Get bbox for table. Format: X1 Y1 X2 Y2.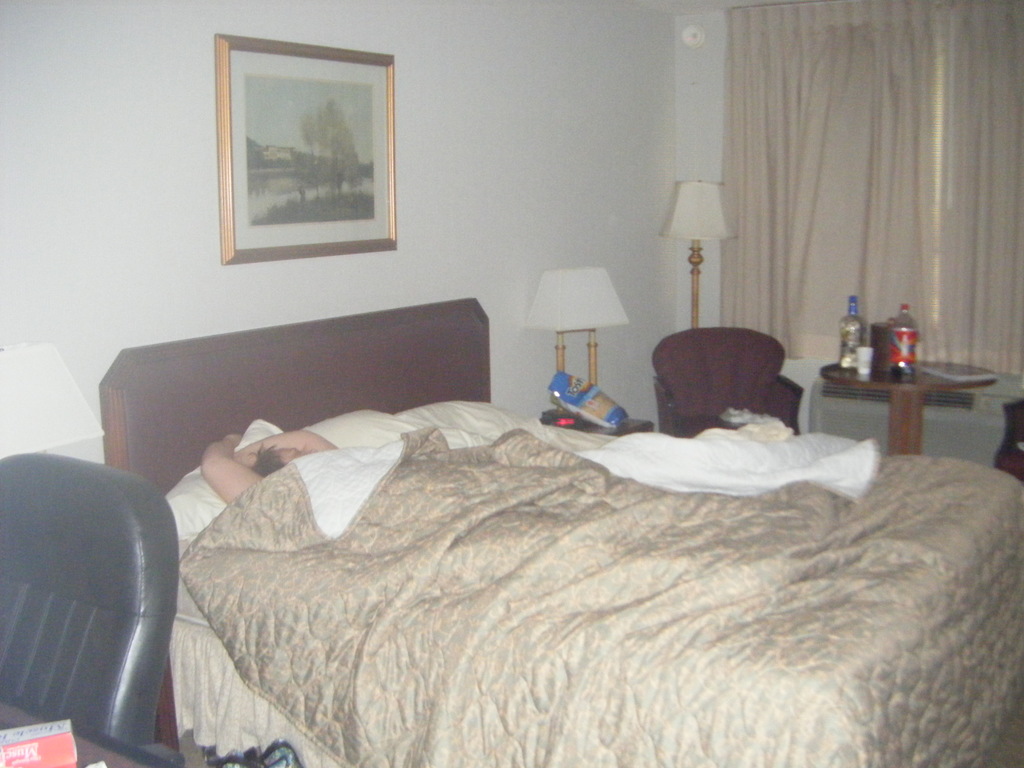
0 701 161 767.
